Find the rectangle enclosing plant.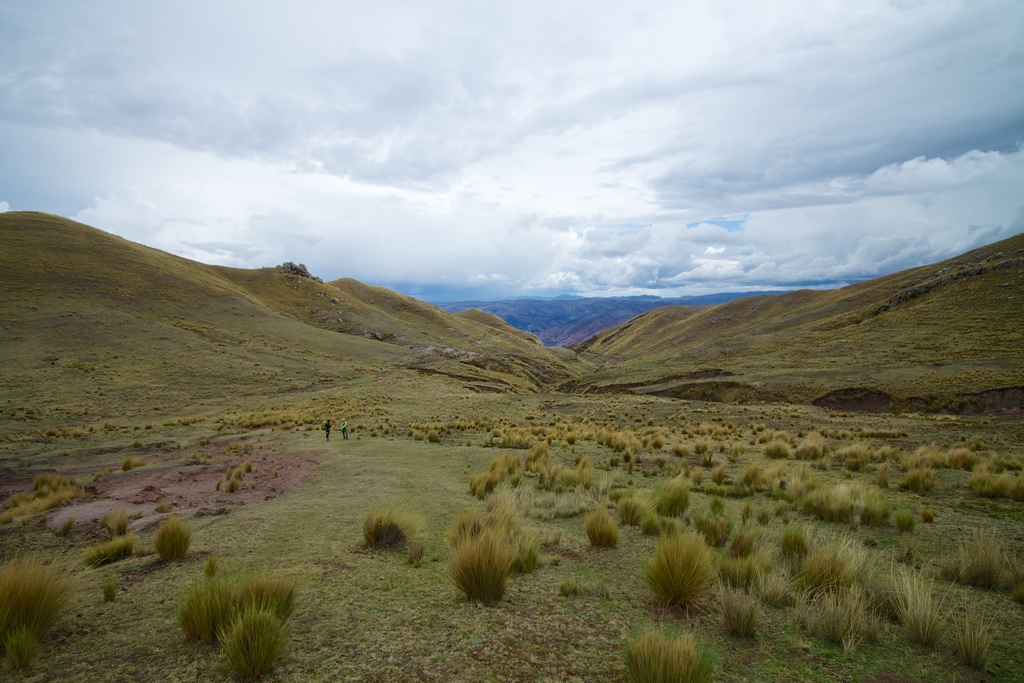
select_region(200, 557, 220, 579).
